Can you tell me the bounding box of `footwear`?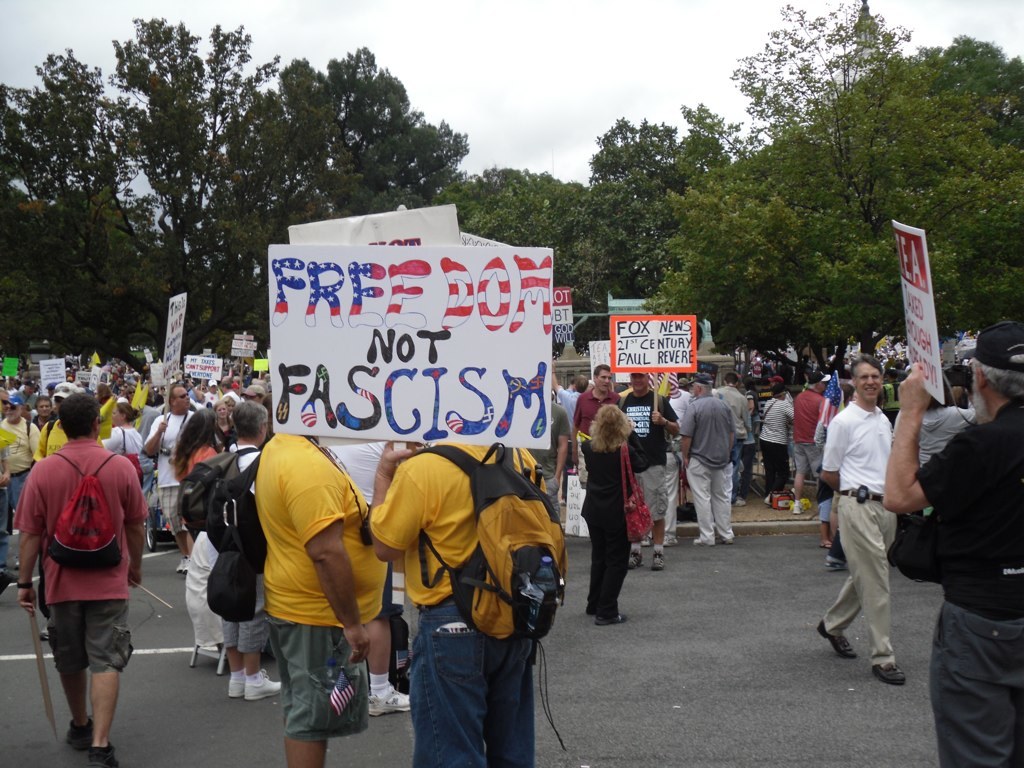
596:615:630:623.
